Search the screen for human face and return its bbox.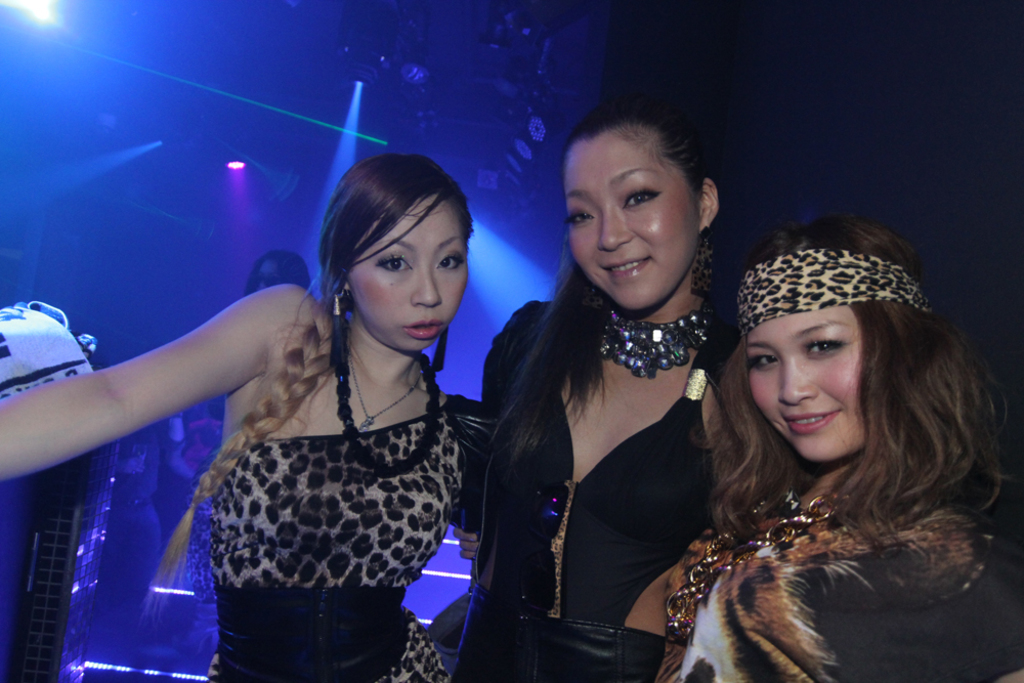
Found: bbox=[559, 128, 703, 309].
